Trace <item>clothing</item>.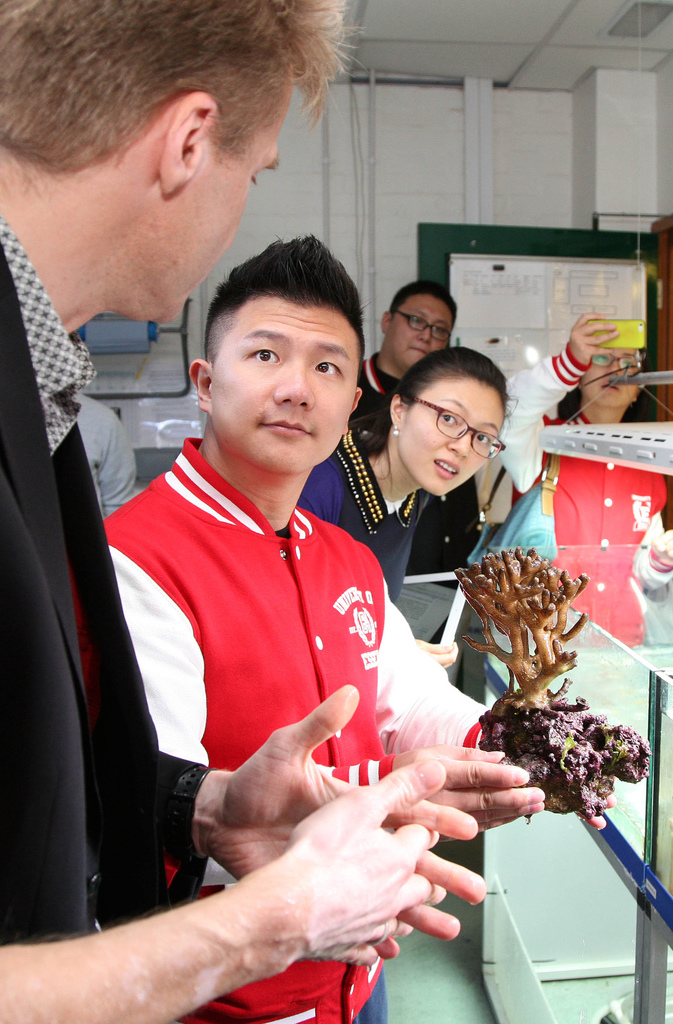
Traced to 327 354 485 571.
